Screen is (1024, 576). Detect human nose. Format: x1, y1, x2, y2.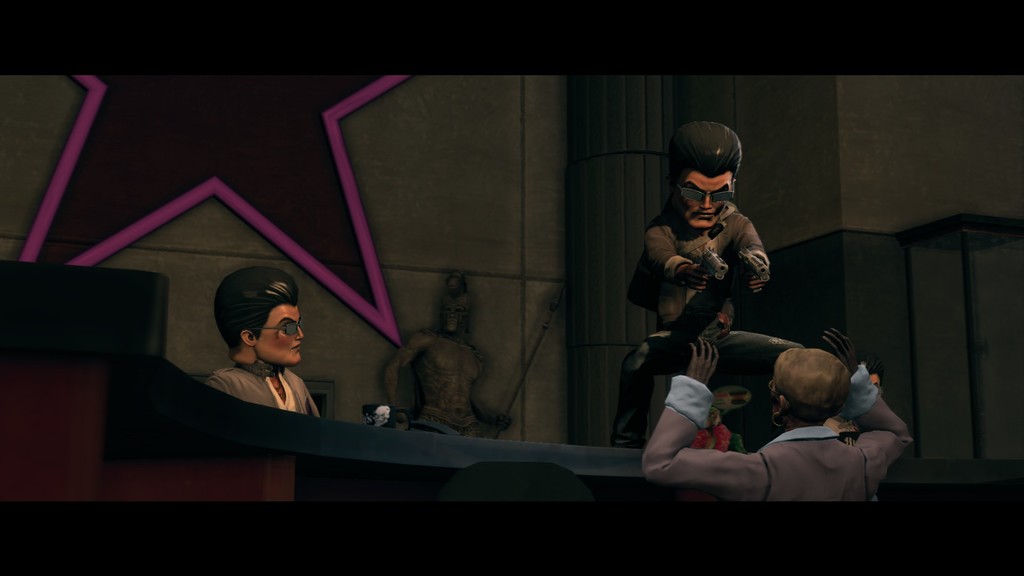
295, 328, 305, 342.
